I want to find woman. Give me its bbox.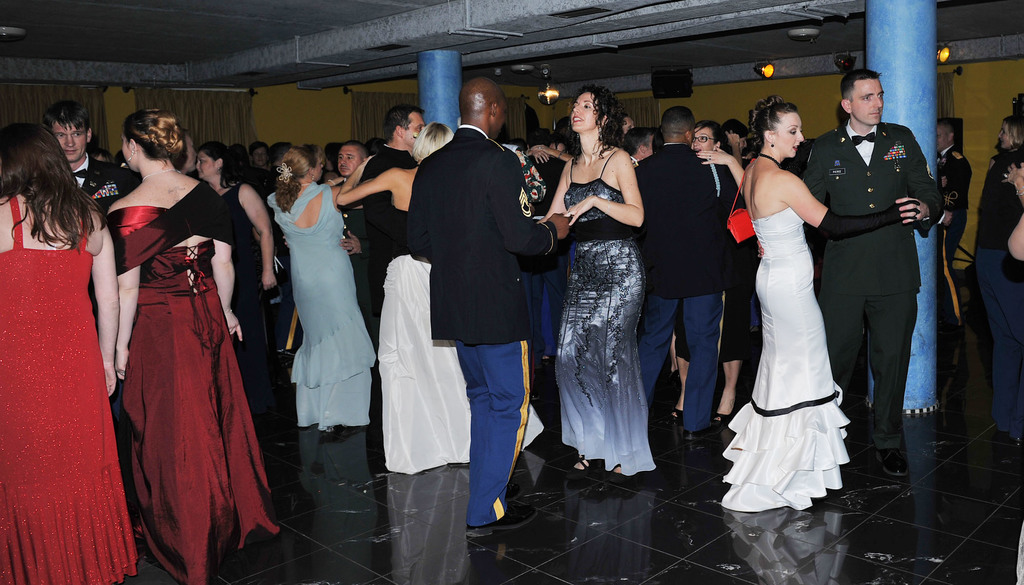
<bbox>336, 124, 479, 474</bbox>.
